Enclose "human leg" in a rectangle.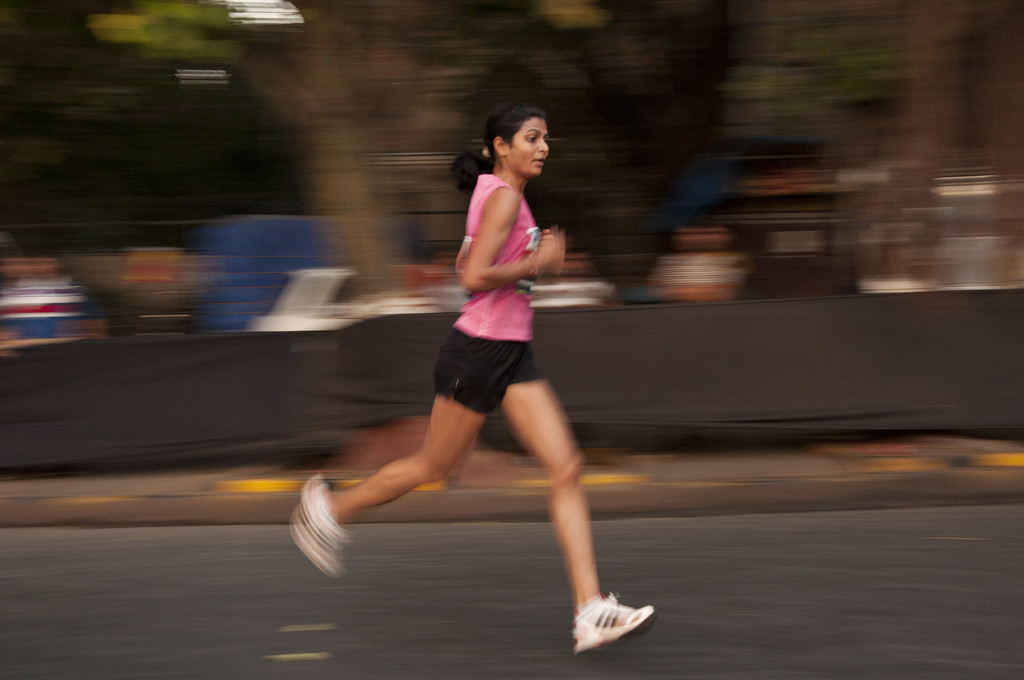
{"x1": 288, "y1": 330, "x2": 506, "y2": 578}.
